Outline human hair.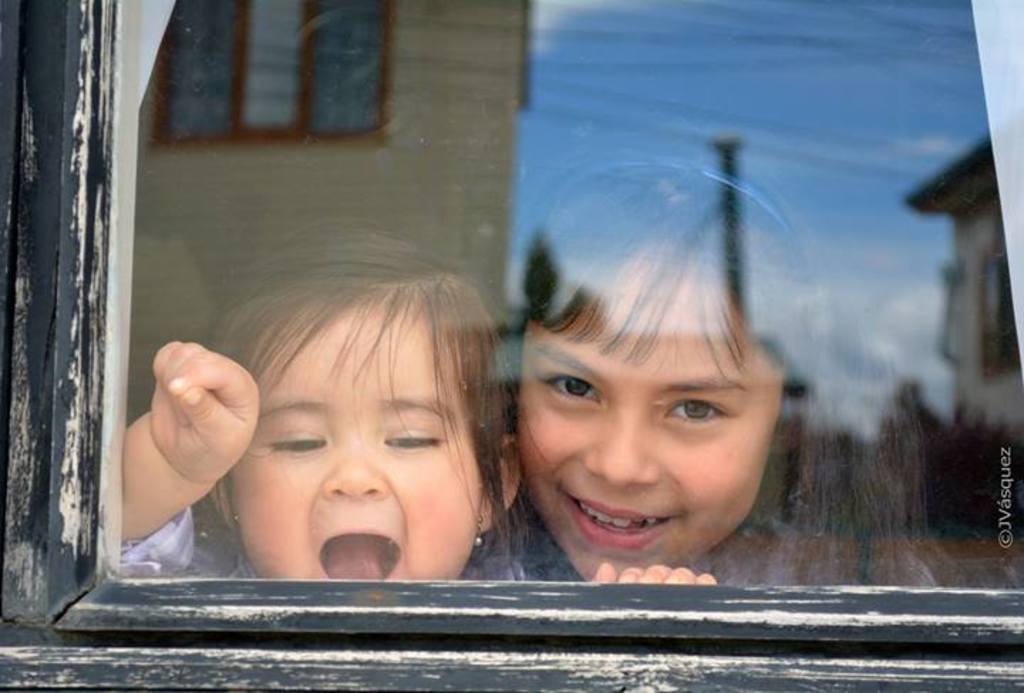
Outline: (left=494, top=144, right=923, bottom=593).
